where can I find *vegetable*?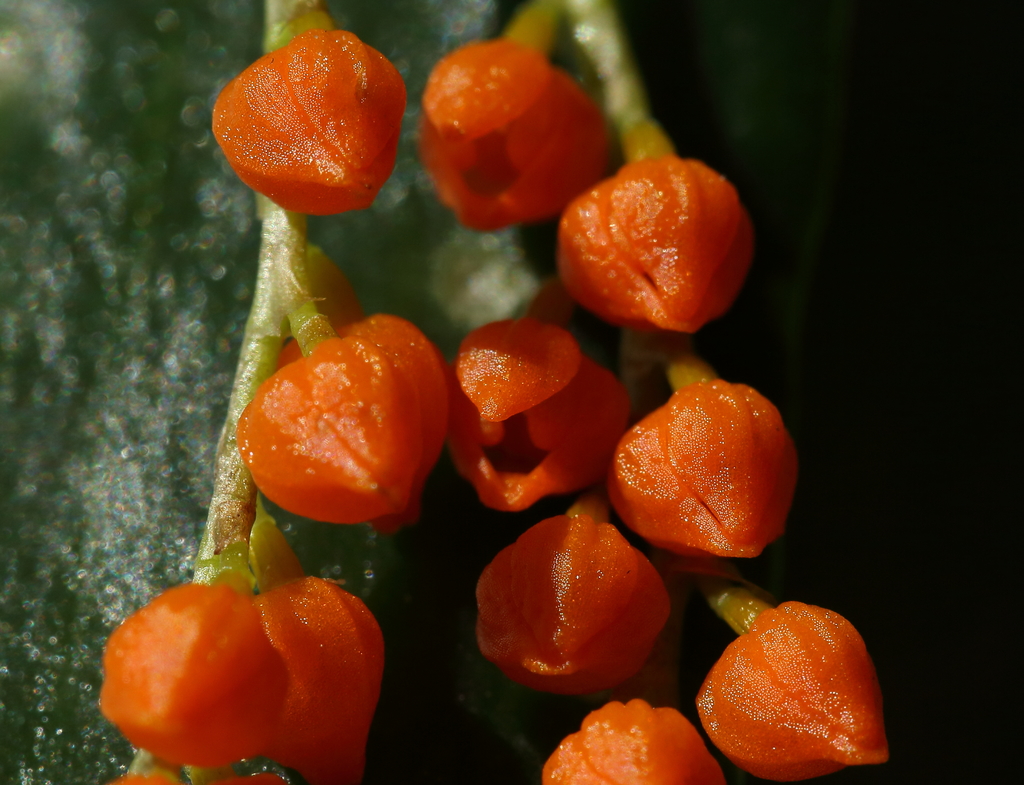
You can find it at (left=696, top=600, right=887, bottom=781).
